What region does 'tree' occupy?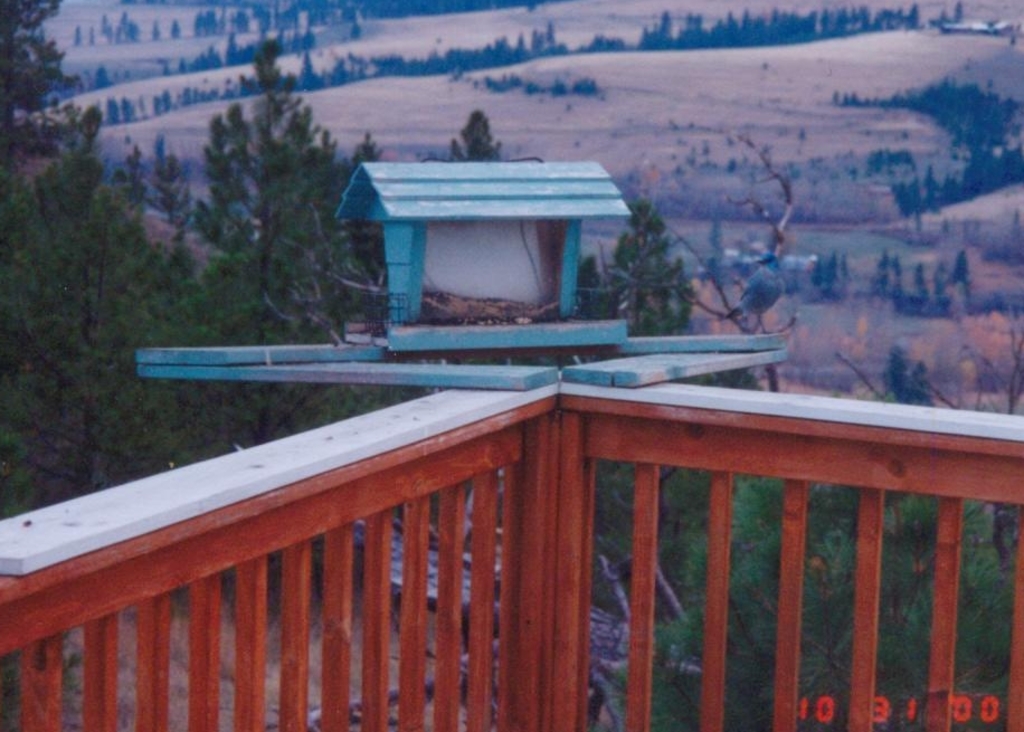
950:247:978:307.
